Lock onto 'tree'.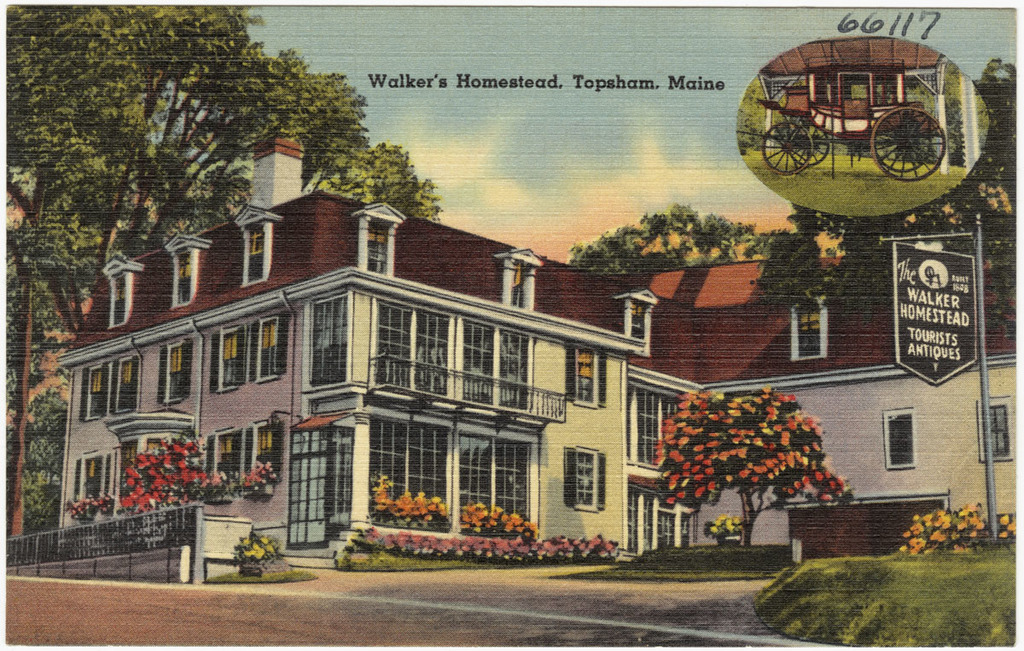
Locked: <bbox>970, 51, 1020, 203</bbox>.
